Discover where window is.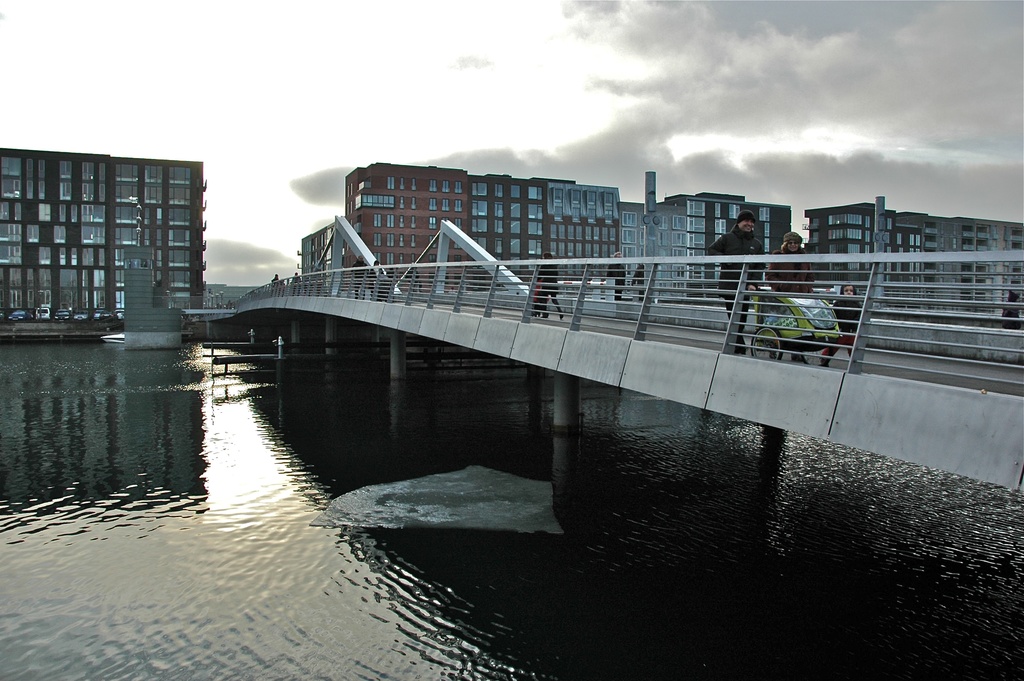
Discovered at [456,182,462,191].
